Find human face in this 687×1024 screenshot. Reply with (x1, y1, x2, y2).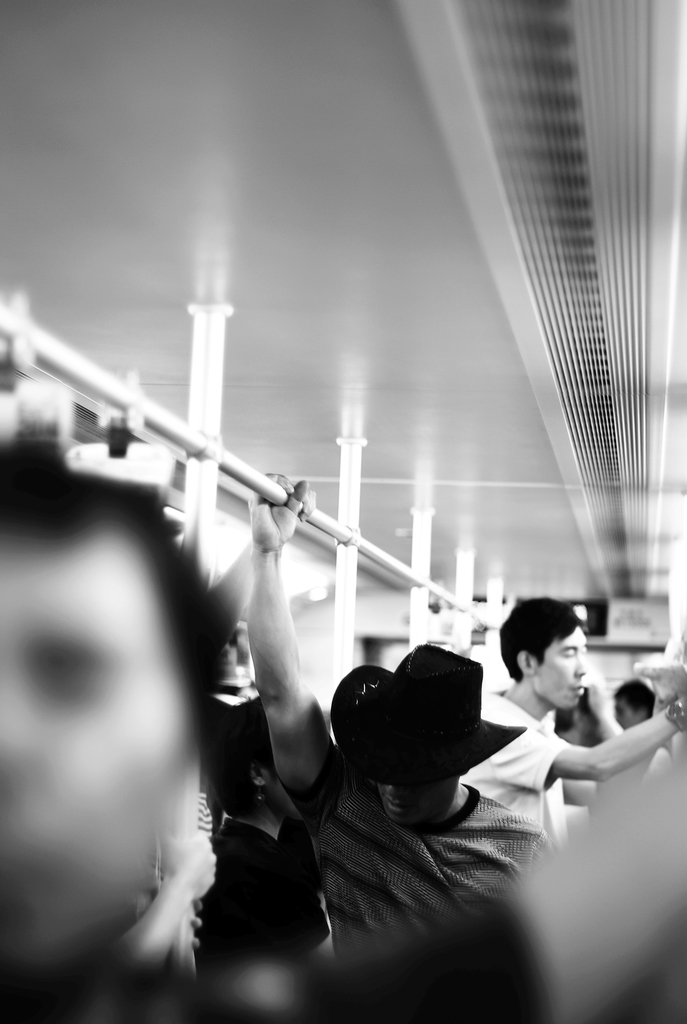
(527, 626, 592, 717).
